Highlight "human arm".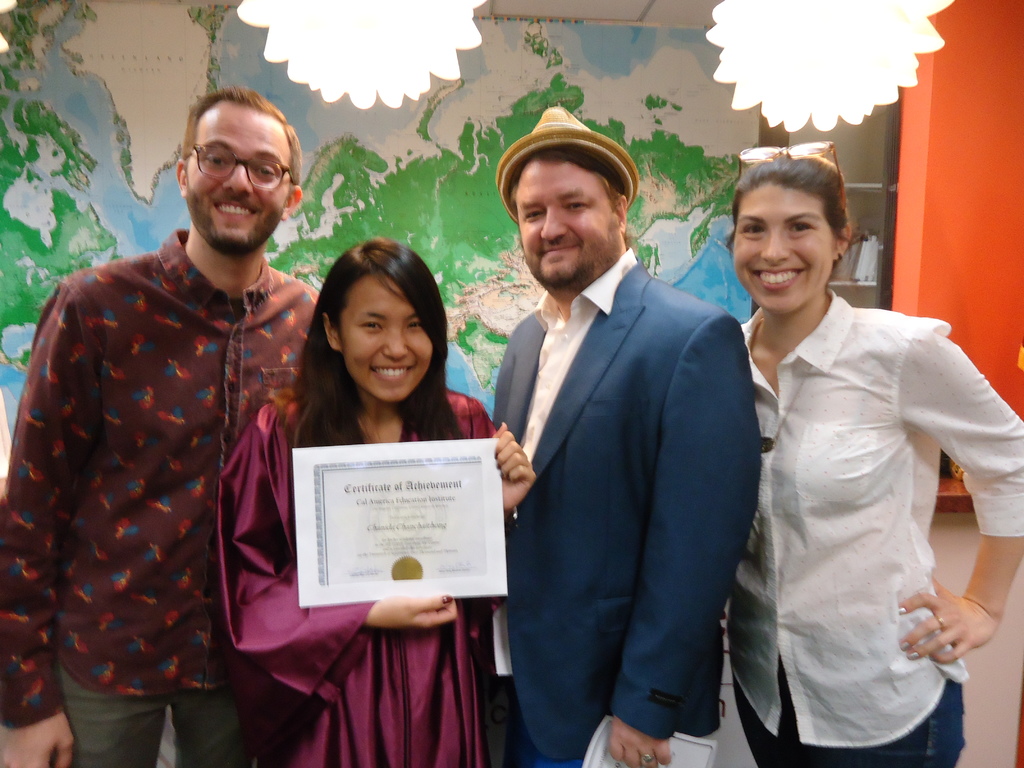
Highlighted region: bbox=[915, 364, 1007, 710].
